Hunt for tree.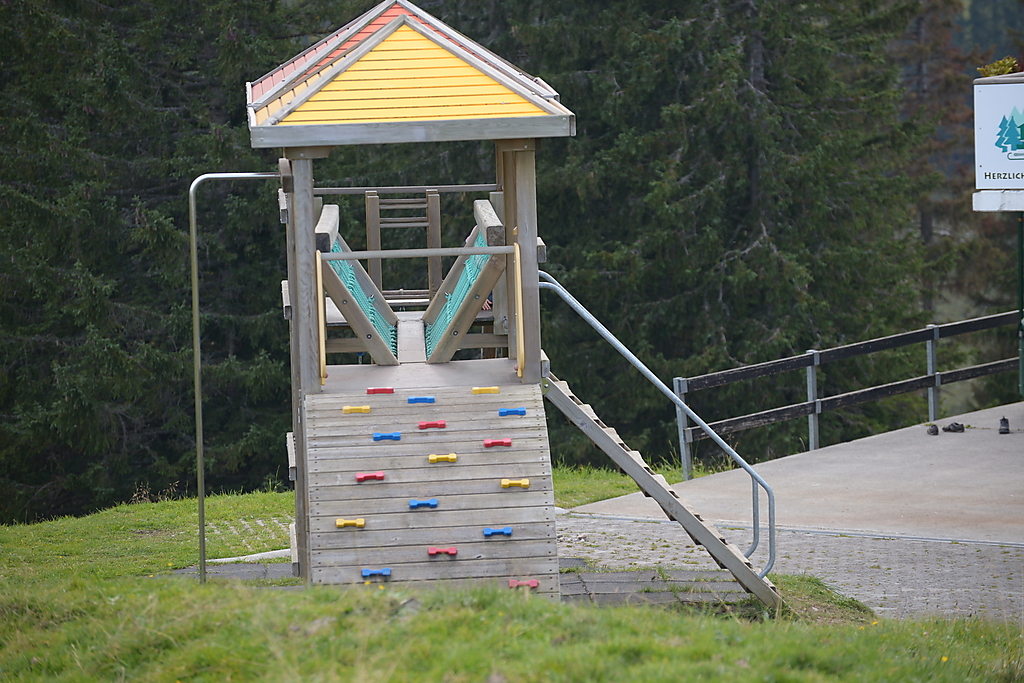
Hunted down at region(0, 0, 1003, 527).
